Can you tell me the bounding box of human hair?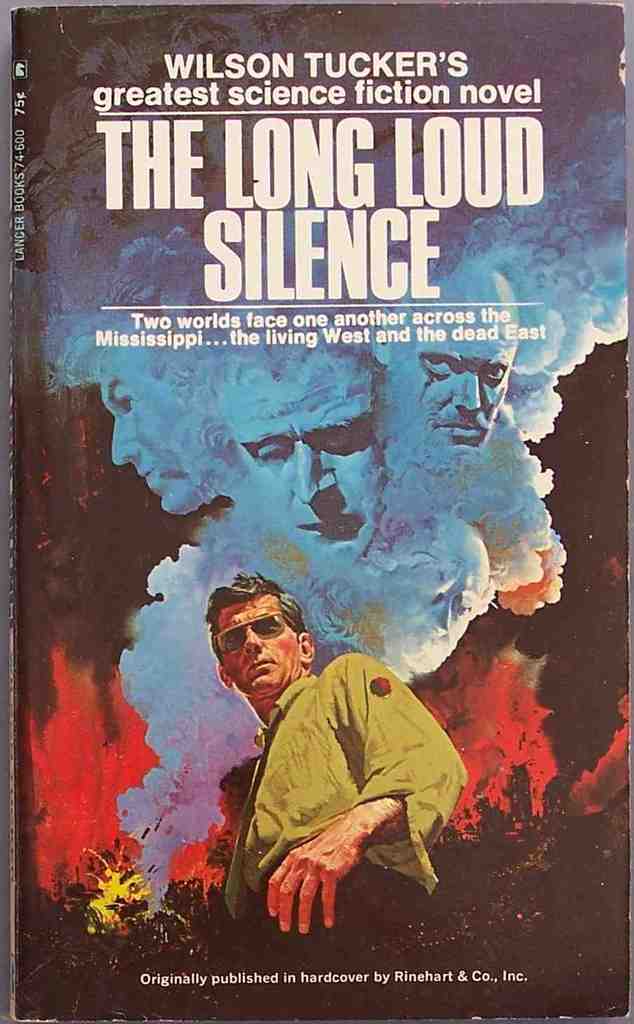
207:576:304:663.
